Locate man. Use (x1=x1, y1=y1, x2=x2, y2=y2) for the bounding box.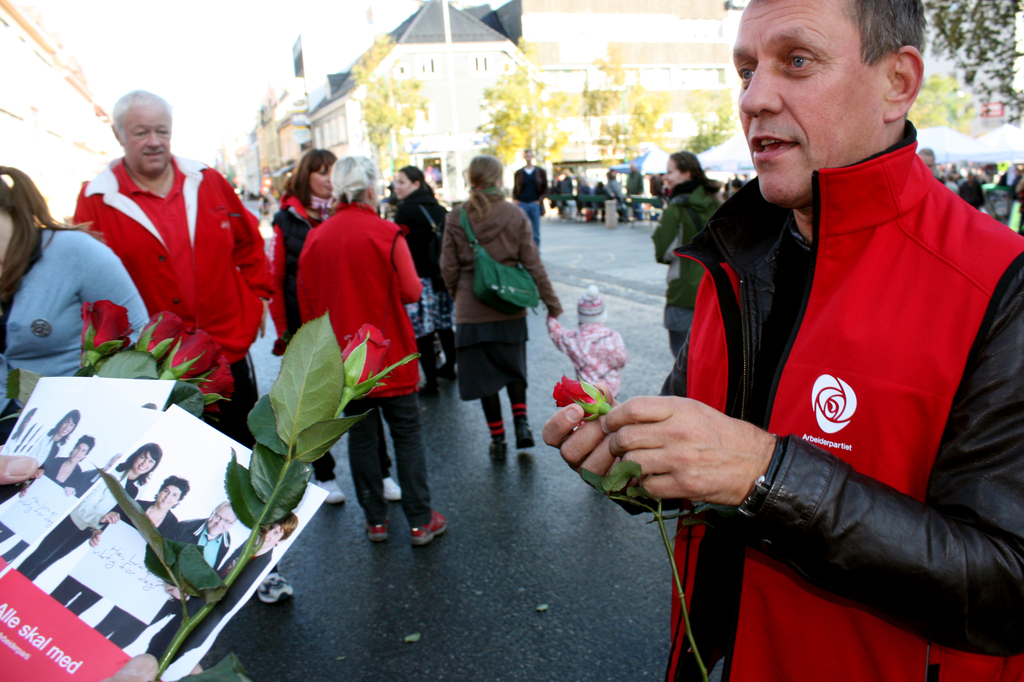
(x1=512, y1=147, x2=549, y2=253).
